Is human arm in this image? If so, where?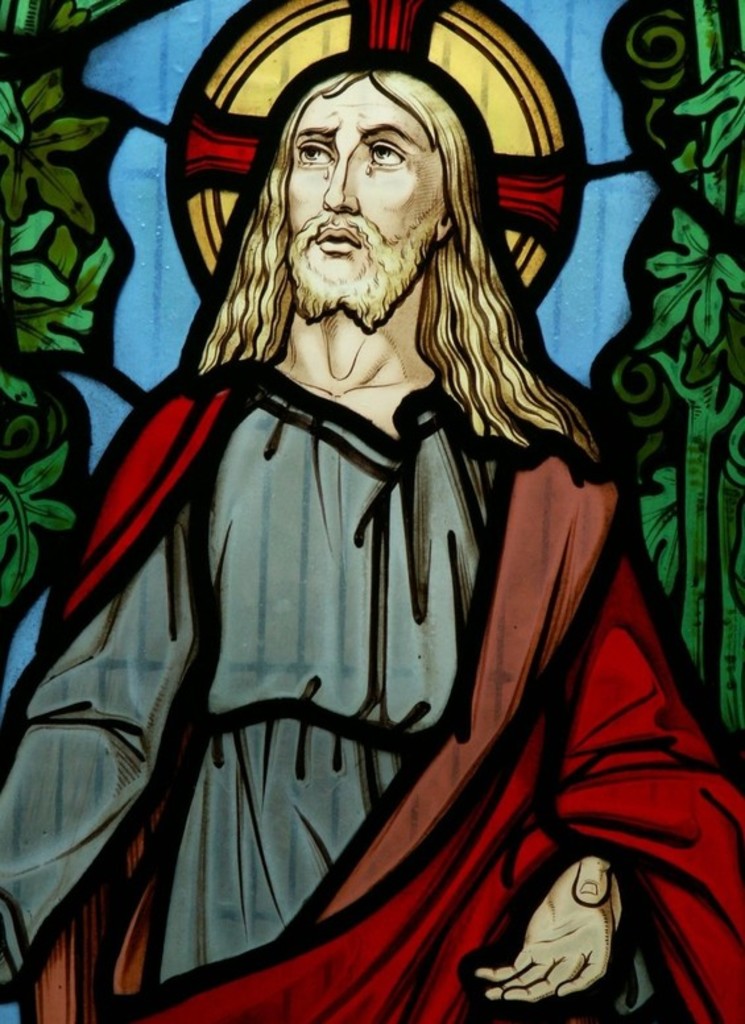
Yes, at box=[0, 426, 214, 988].
